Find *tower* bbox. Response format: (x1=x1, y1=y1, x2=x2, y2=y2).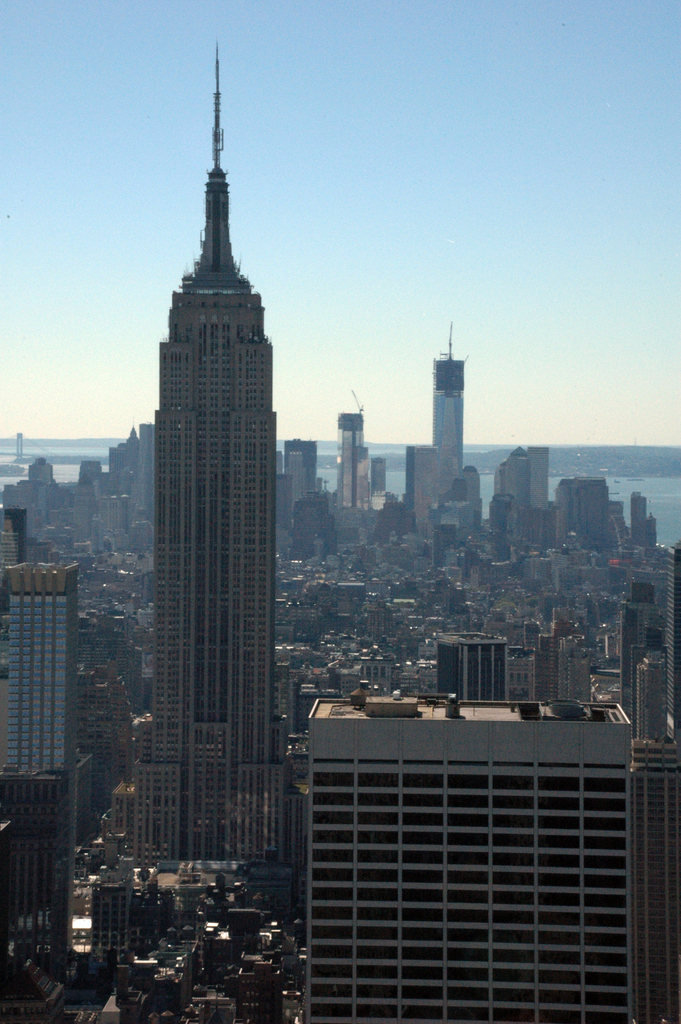
(x1=0, y1=554, x2=82, y2=780).
